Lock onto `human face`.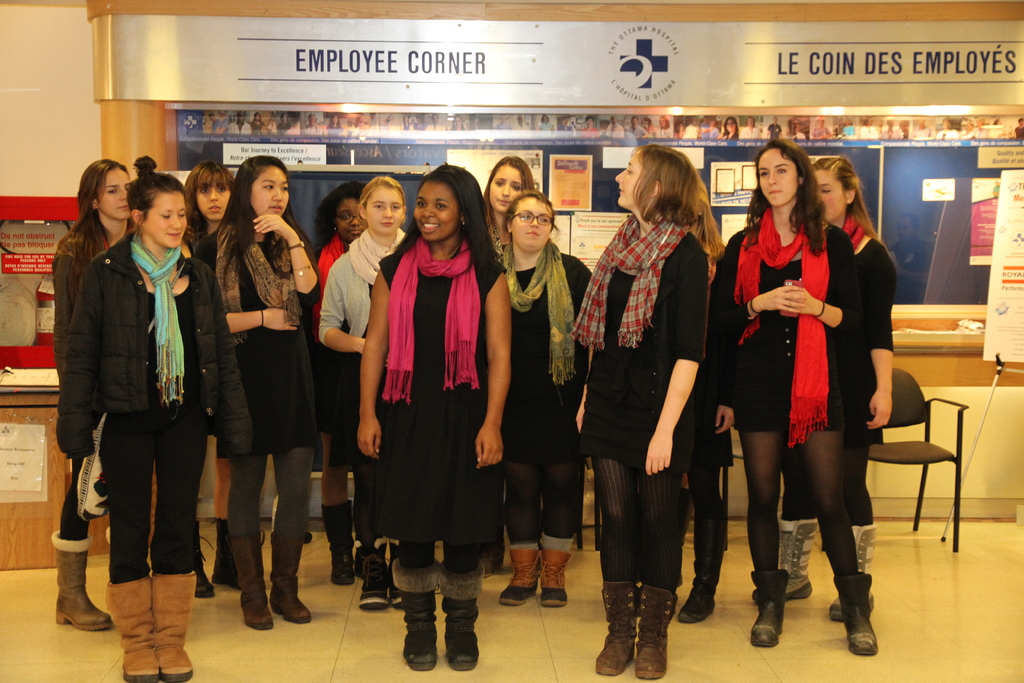
Locked: 195:188:228:223.
